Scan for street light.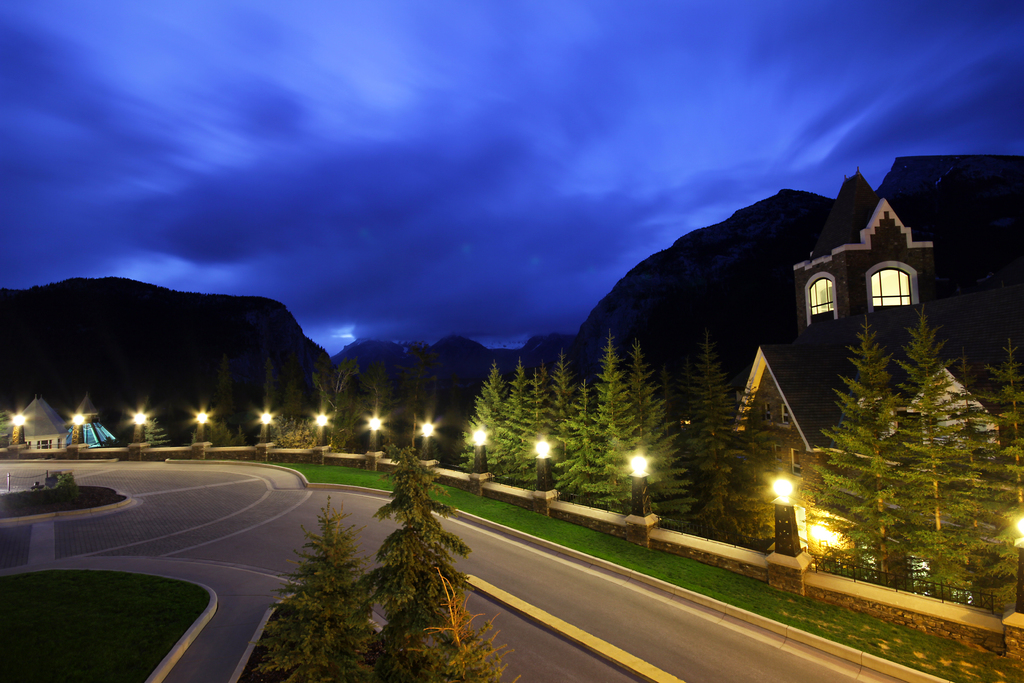
Scan result: pyautogui.locateOnScreen(9, 409, 30, 450).
